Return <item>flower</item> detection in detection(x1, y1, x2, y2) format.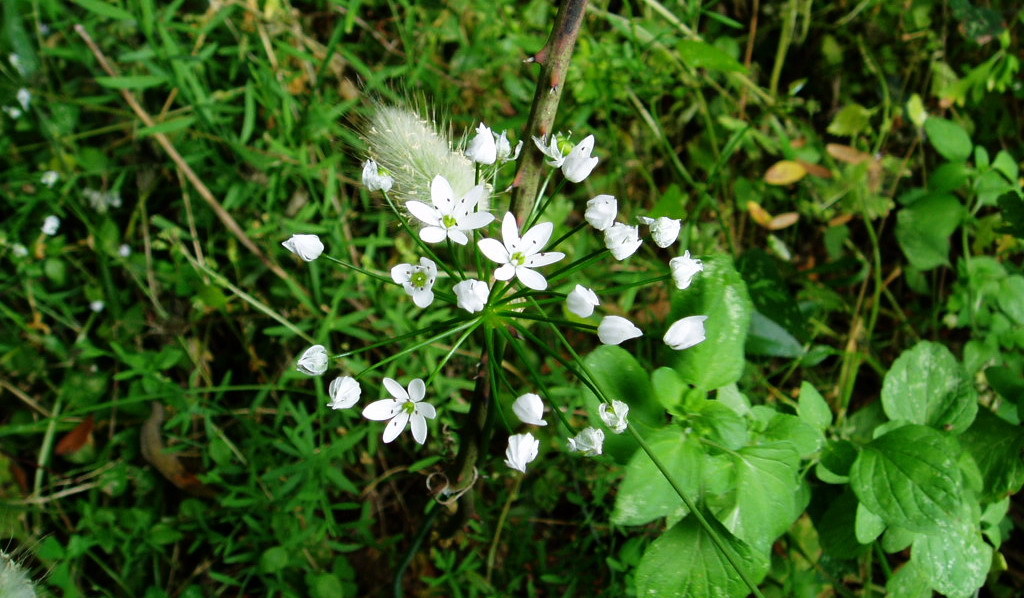
detection(566, 425, 601, 459).
